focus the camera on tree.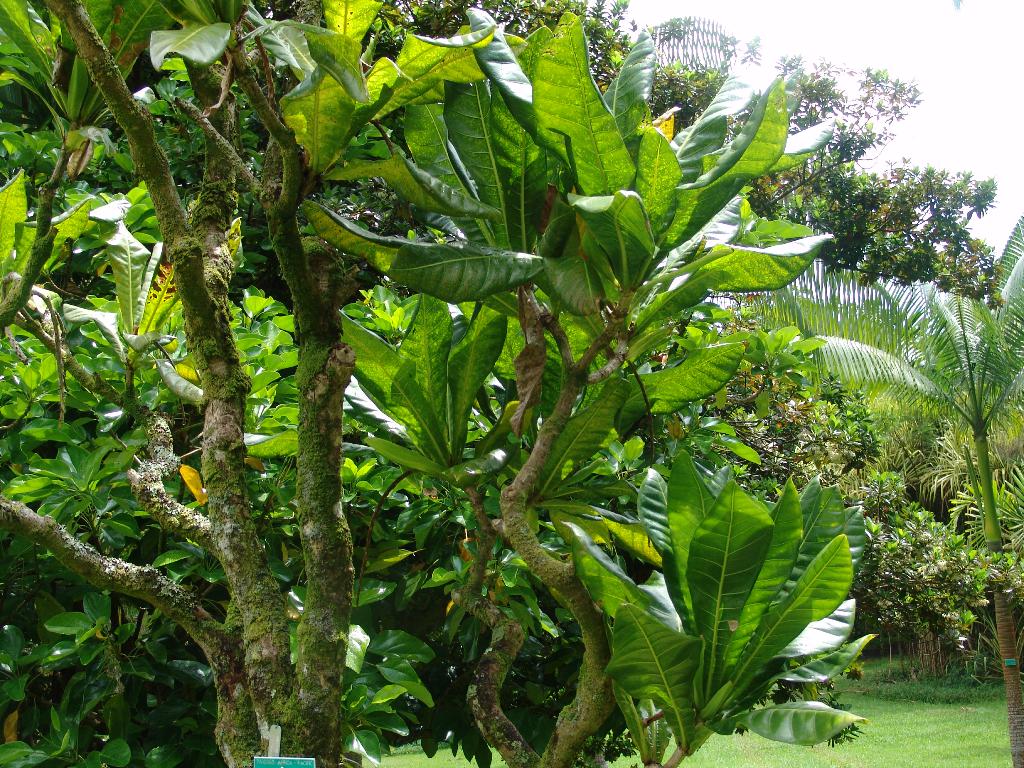
Focus region: 810:65:1023:767.
